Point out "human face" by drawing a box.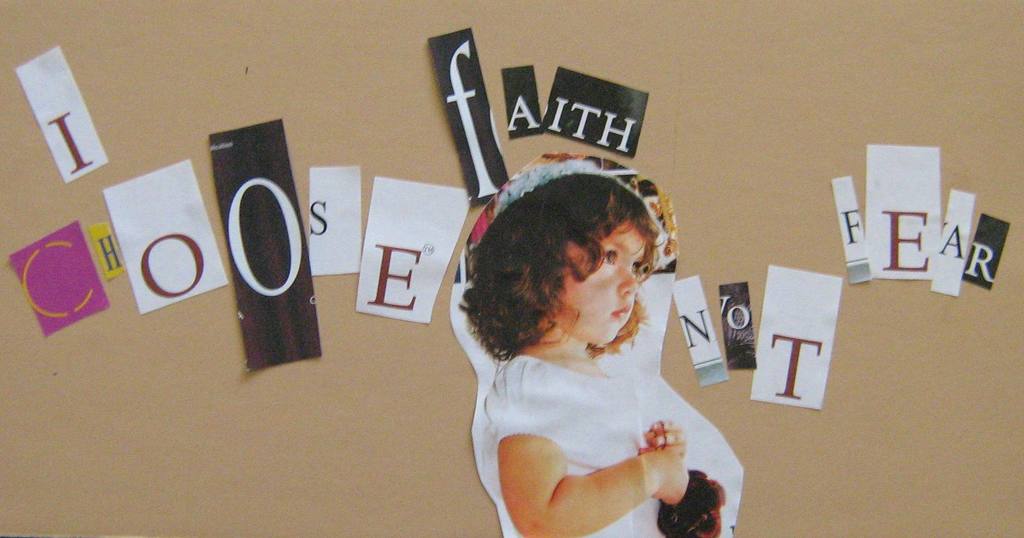
pyautogui.locateOnScreen(555, 216, 646, 342).
